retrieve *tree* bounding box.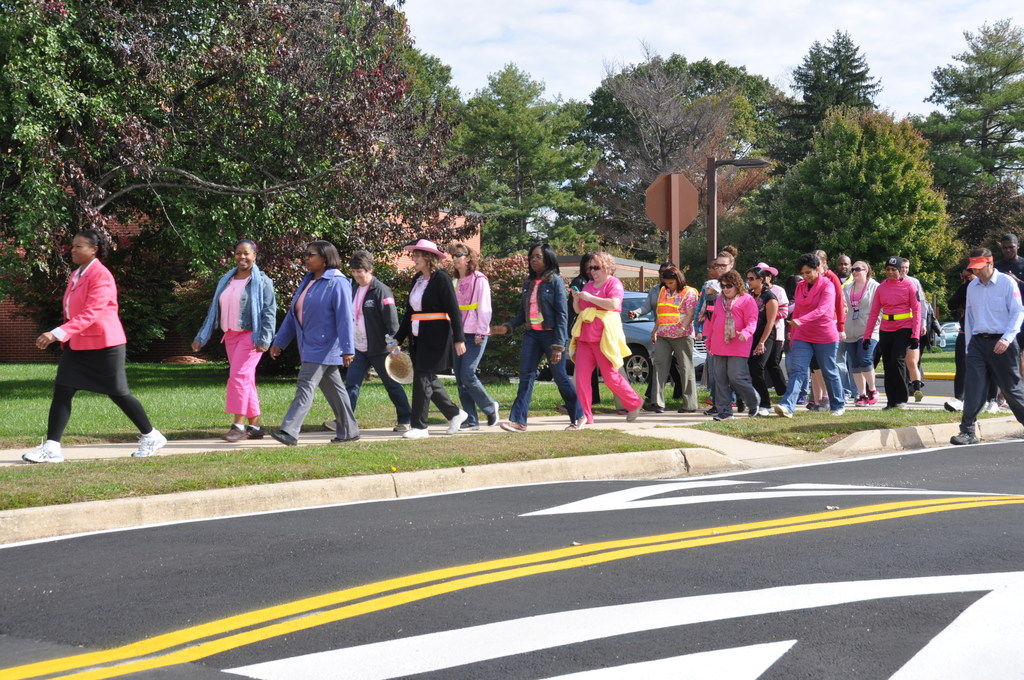
Bounding box: 399 39 459 227.
